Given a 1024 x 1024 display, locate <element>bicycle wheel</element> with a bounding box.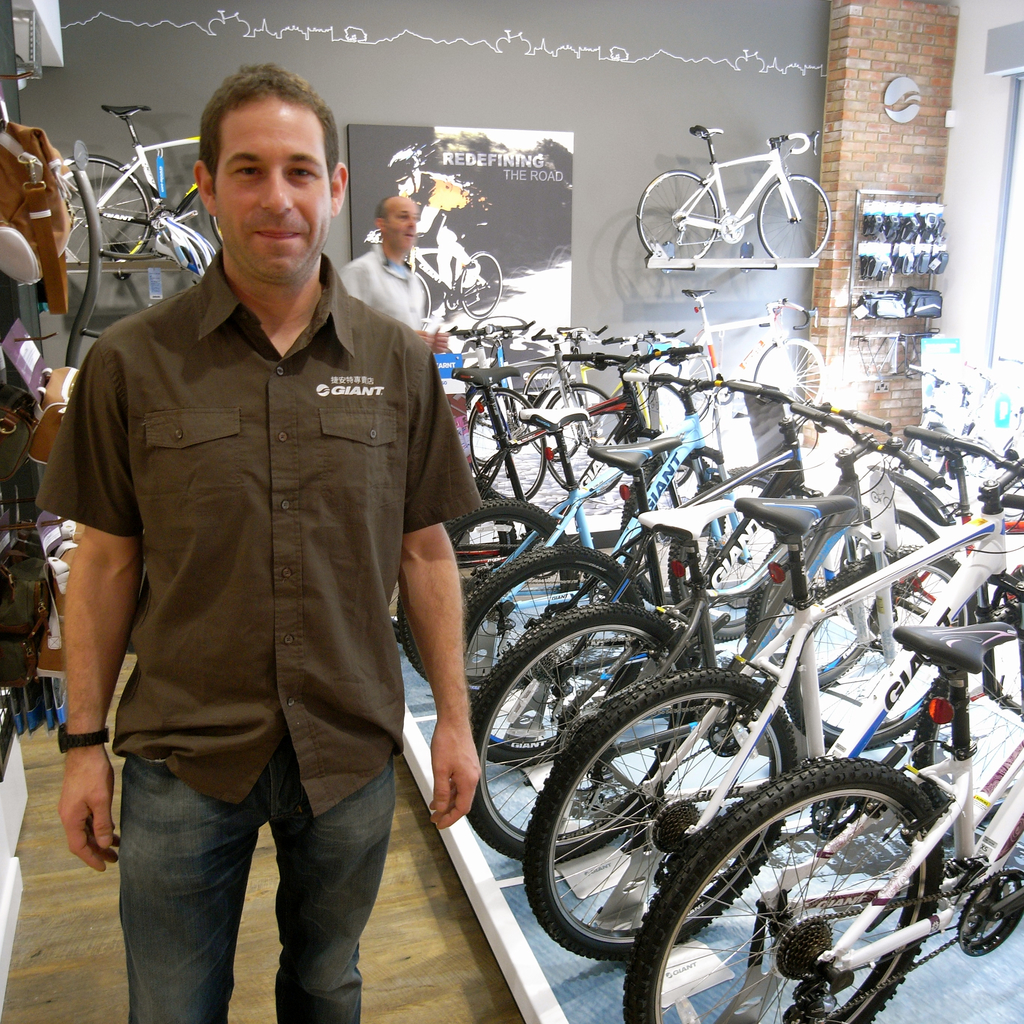
Located: region(522, 667, 798, 963).
